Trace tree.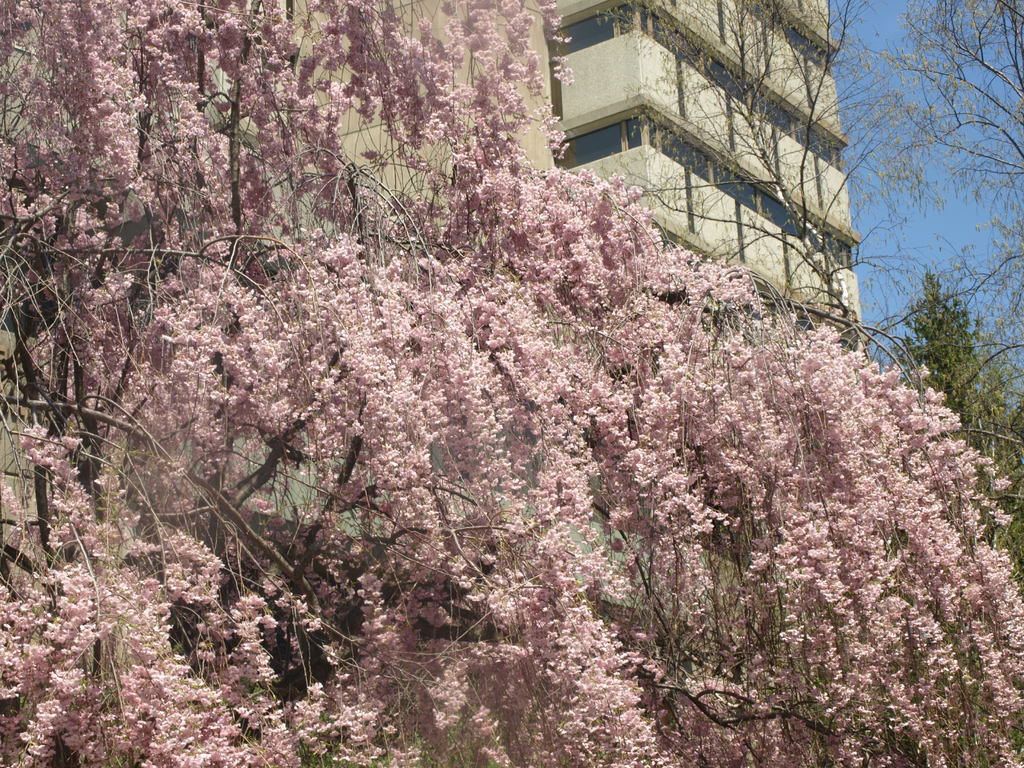
Traced to <box>0,0,1023,767</box>.
